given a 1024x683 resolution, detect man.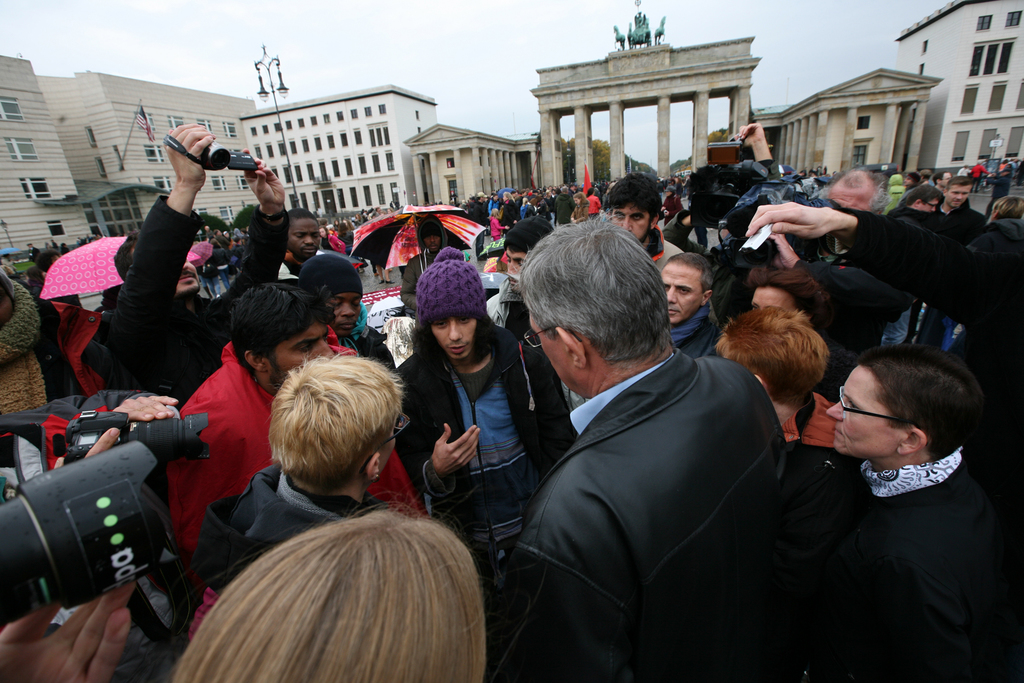
rect(79, 120, 291, 409).
